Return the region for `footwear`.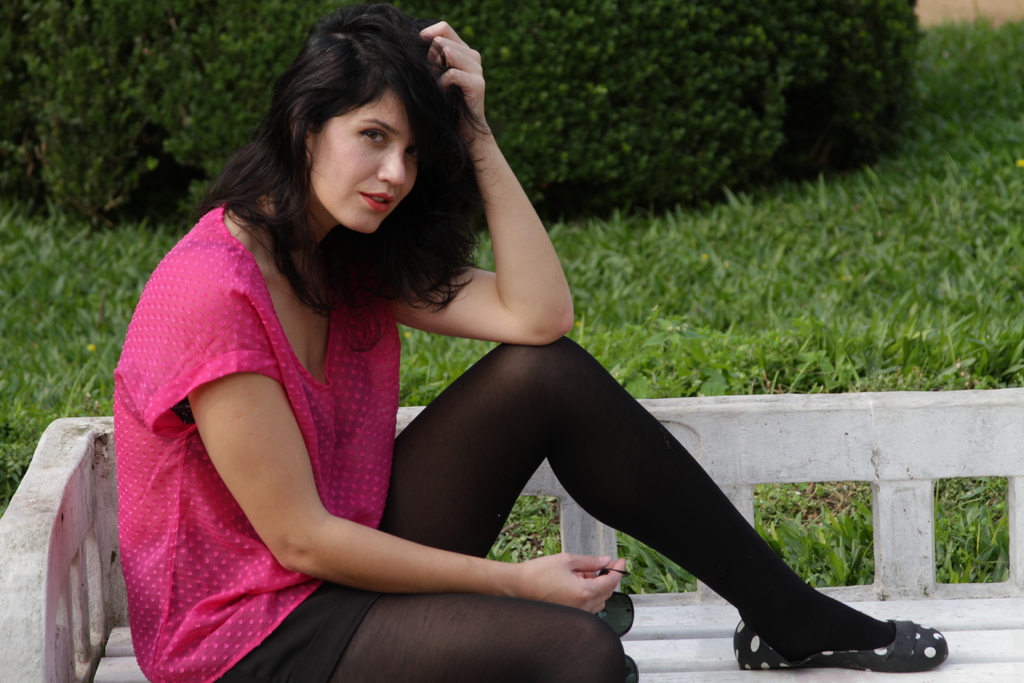
crop(734, 621, 952, 676).
